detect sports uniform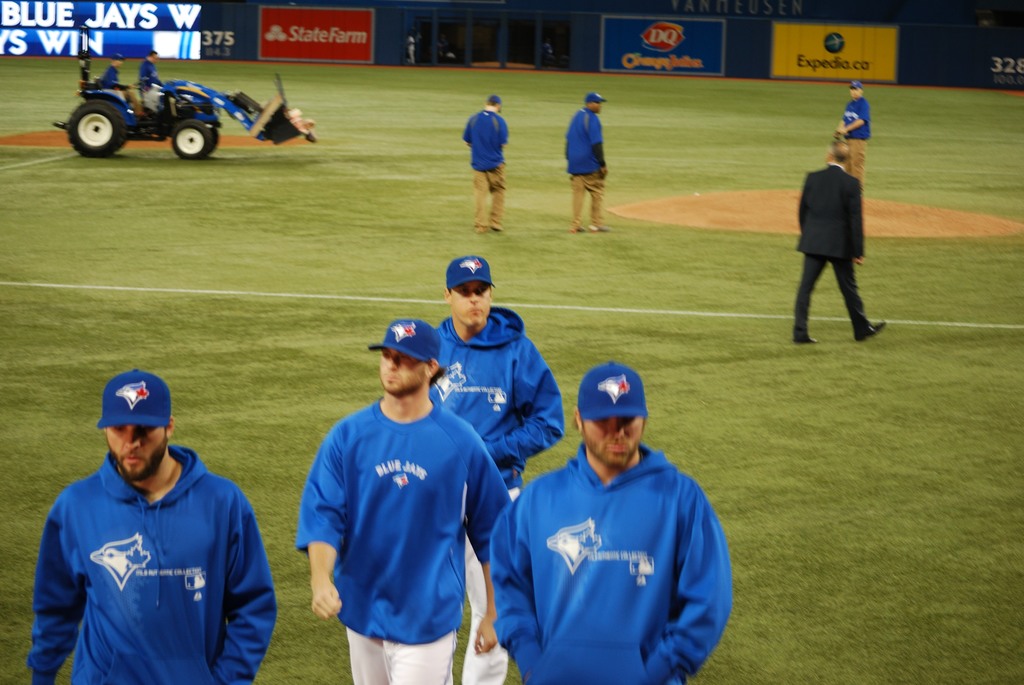
567,109,607,230
